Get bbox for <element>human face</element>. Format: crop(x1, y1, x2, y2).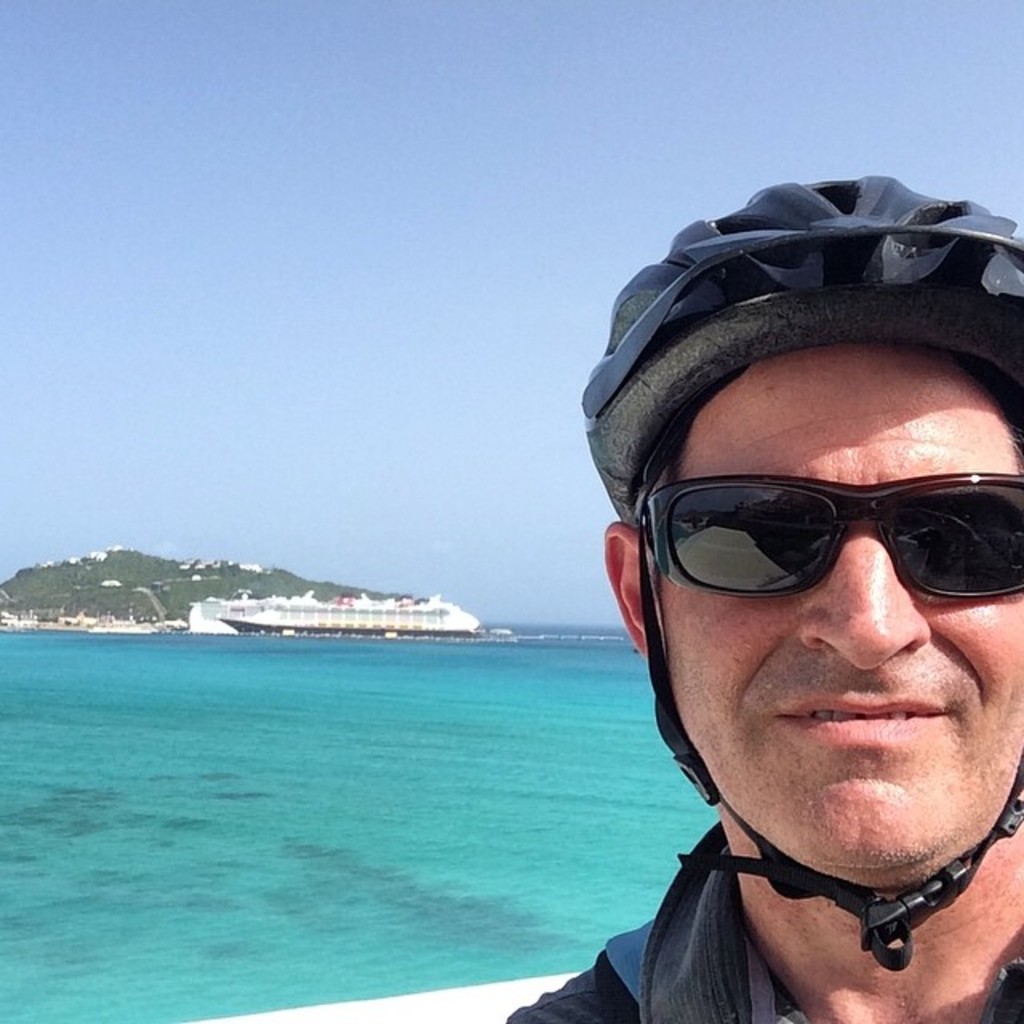
crop(662, 347, 1022, 878).
